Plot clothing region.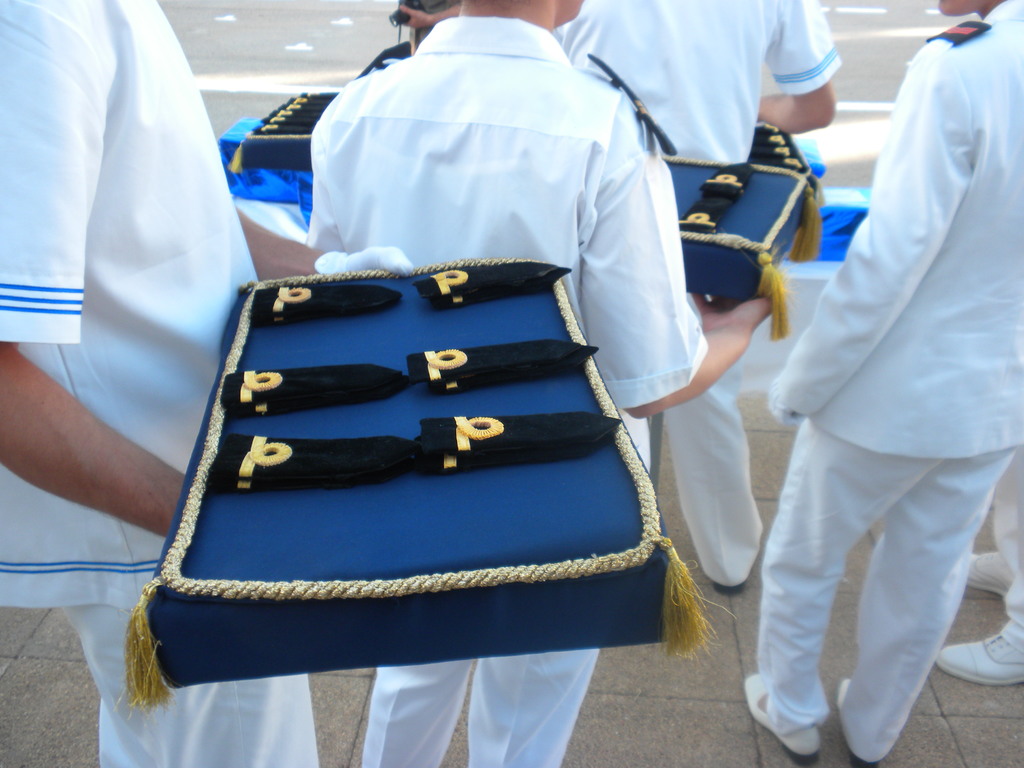
Plotted at bbox(554, 0, 843, 589).
